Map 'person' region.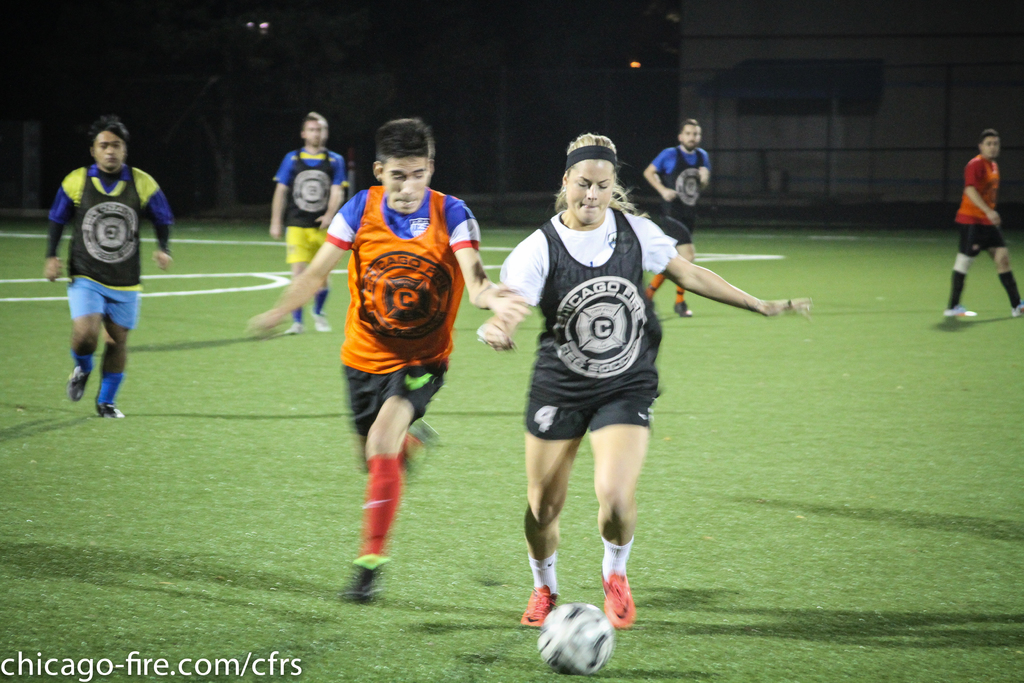
Mapped to region(649, 115, 711, 323).
